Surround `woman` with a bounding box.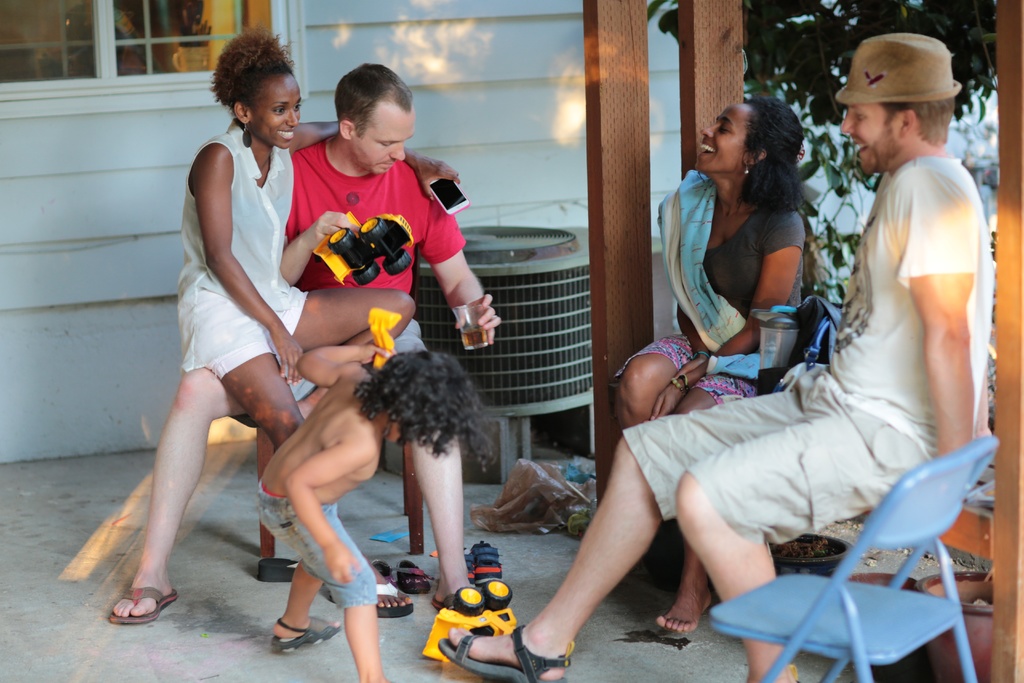
(left=618, top=95, right=815, bottom=628).
